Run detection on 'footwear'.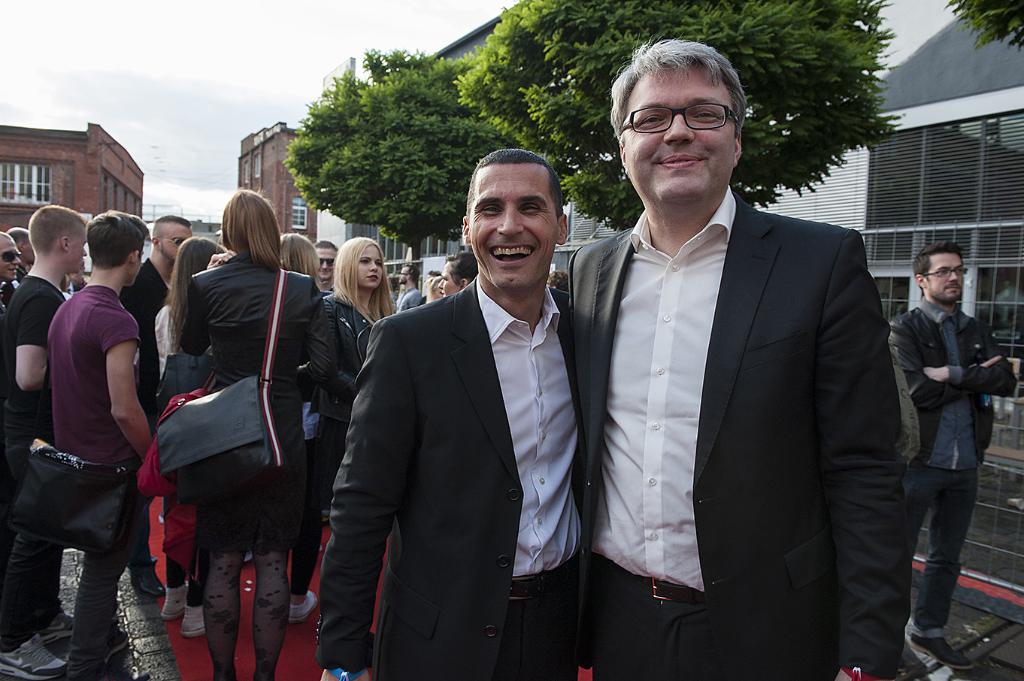
Result: {"left": 158, "top": 580, "right": 187, "bottom": 619}.
